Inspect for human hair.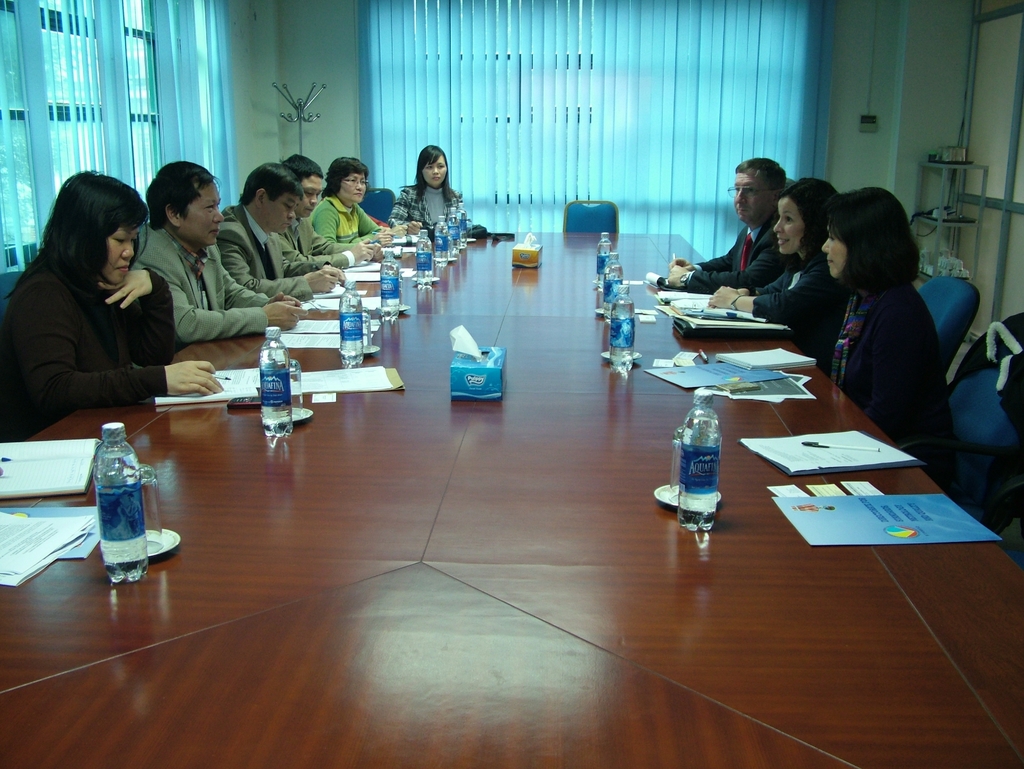
Inspection: box(240, 159, 302, 228).
